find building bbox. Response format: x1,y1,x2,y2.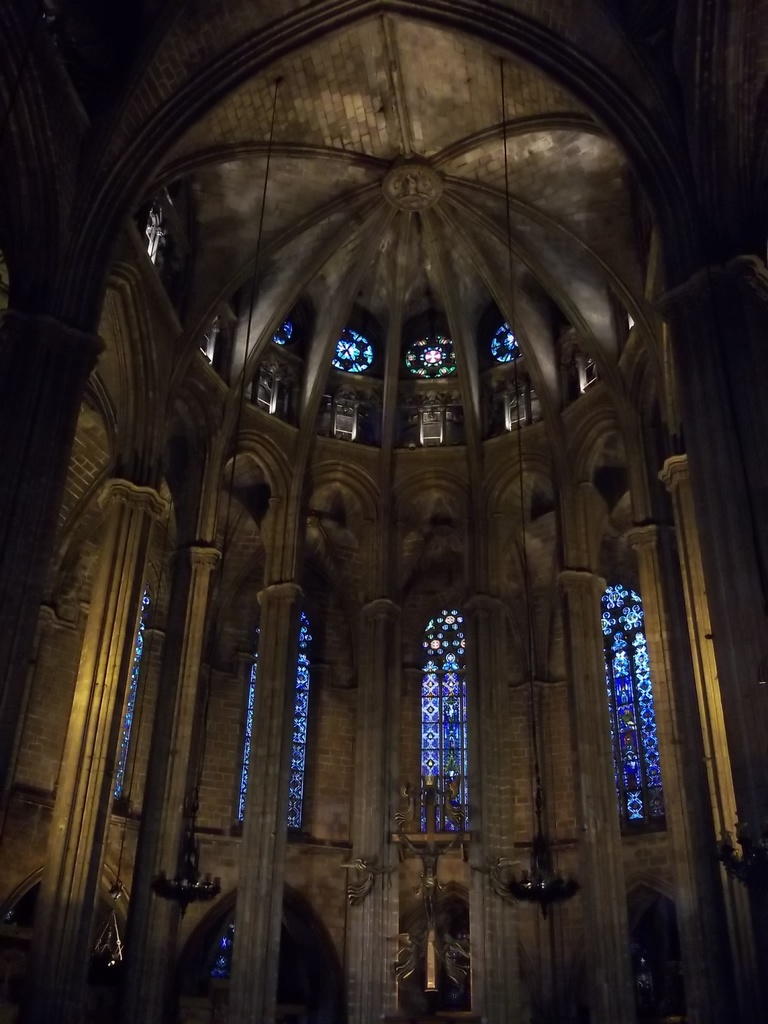
0,0,767,1023.
